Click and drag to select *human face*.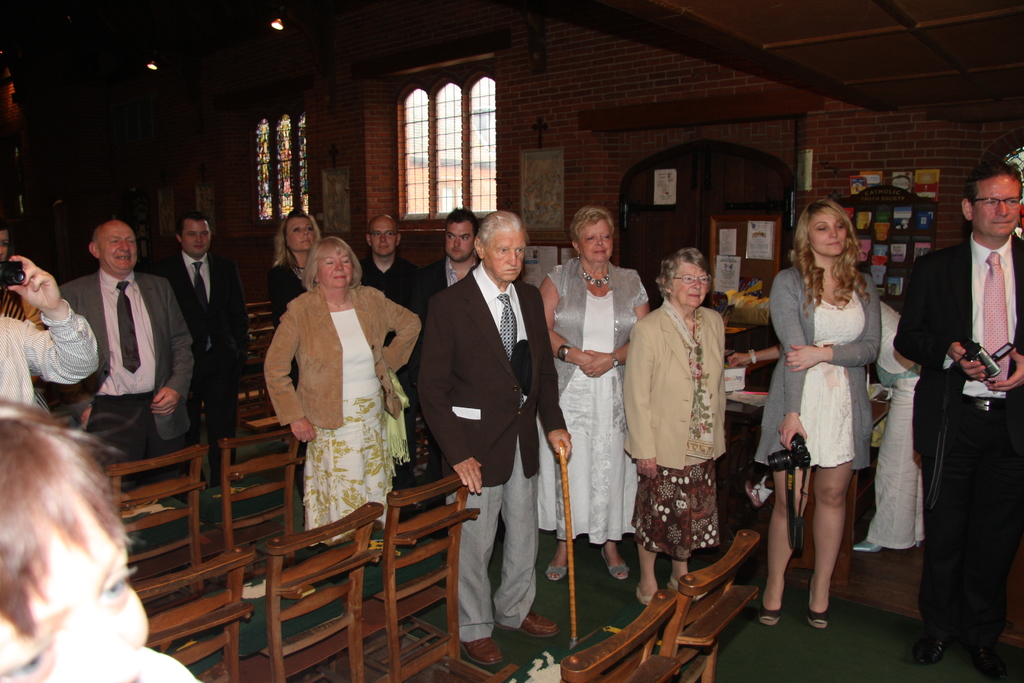
Selection: [left=183, top=218, right=211, bottom=255].
